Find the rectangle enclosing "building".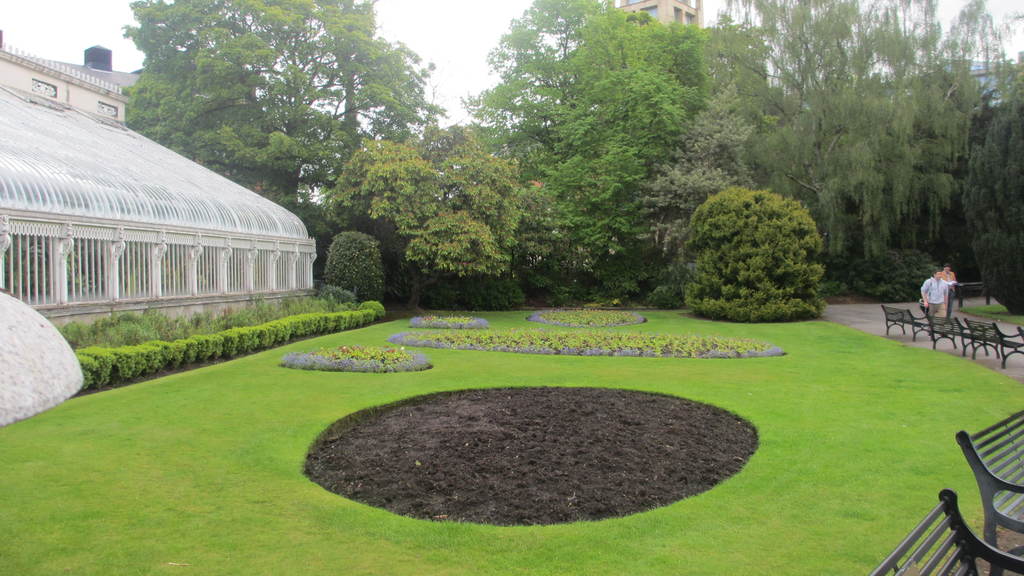
bbox=(0, 33, 326, 347).
